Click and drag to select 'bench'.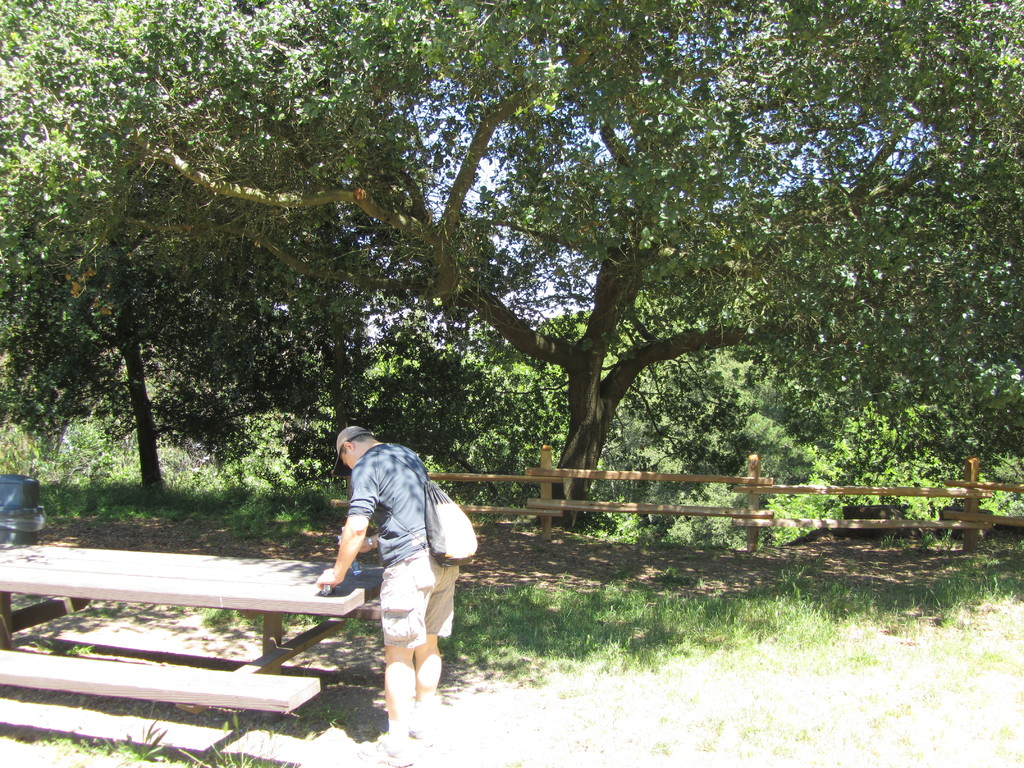
Selection: {"x1": 19, "y1": 547, "x2": 348, "y2": 718}.
